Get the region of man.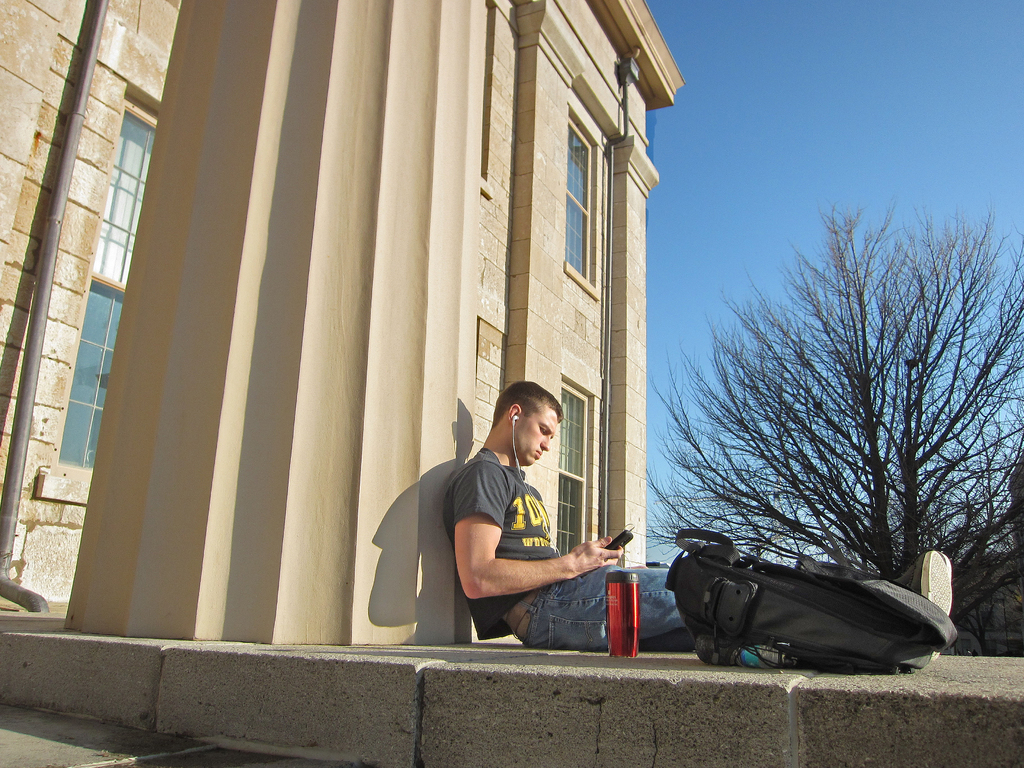
x1=446 y1=381 x2=956 y2=666.
